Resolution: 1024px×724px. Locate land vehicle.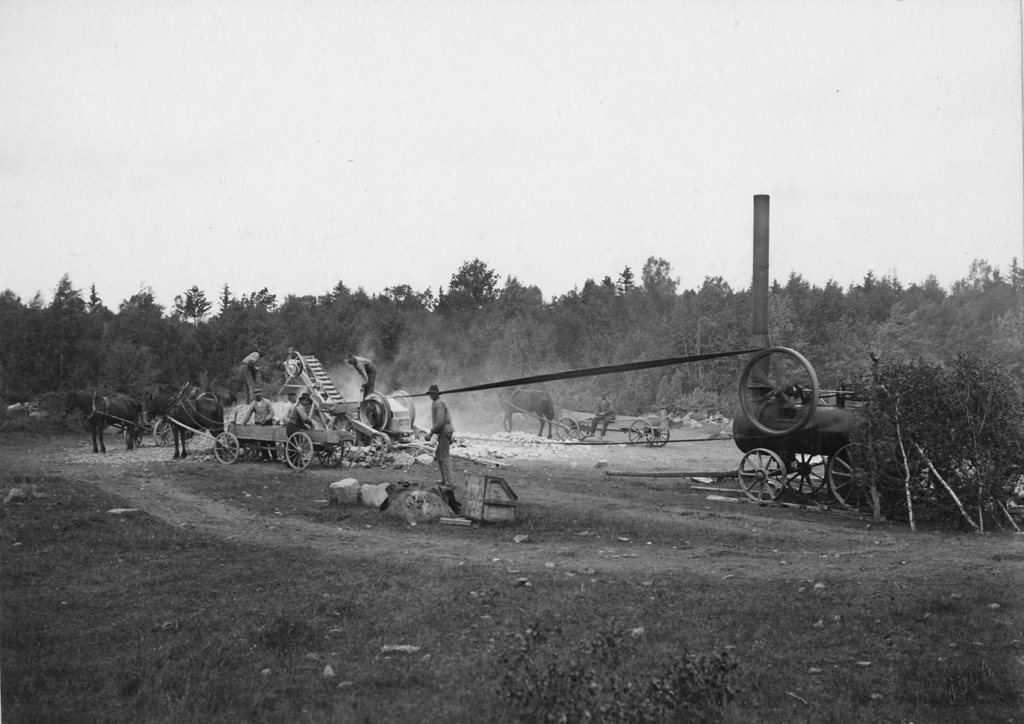
l=207, t=386, r=369, b=478.
